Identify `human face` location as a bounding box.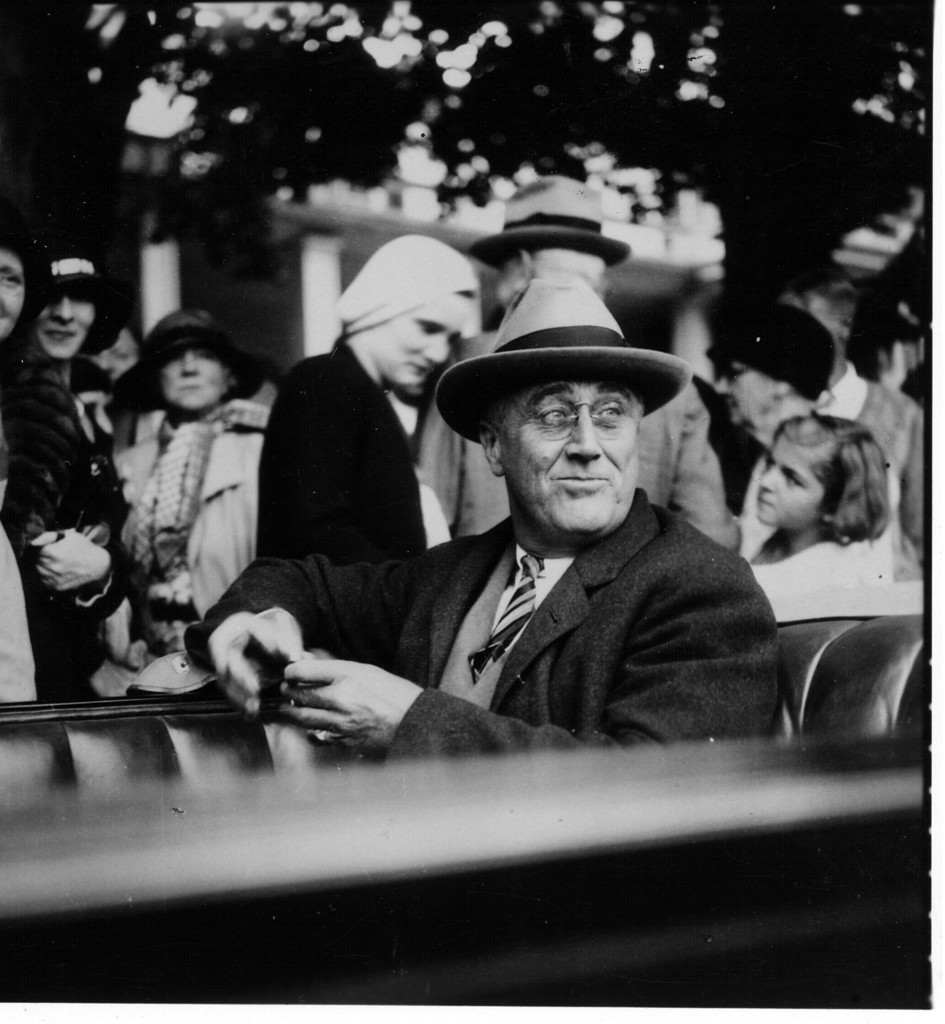
(x1=706, y1=364, x2=778, y2=424).
